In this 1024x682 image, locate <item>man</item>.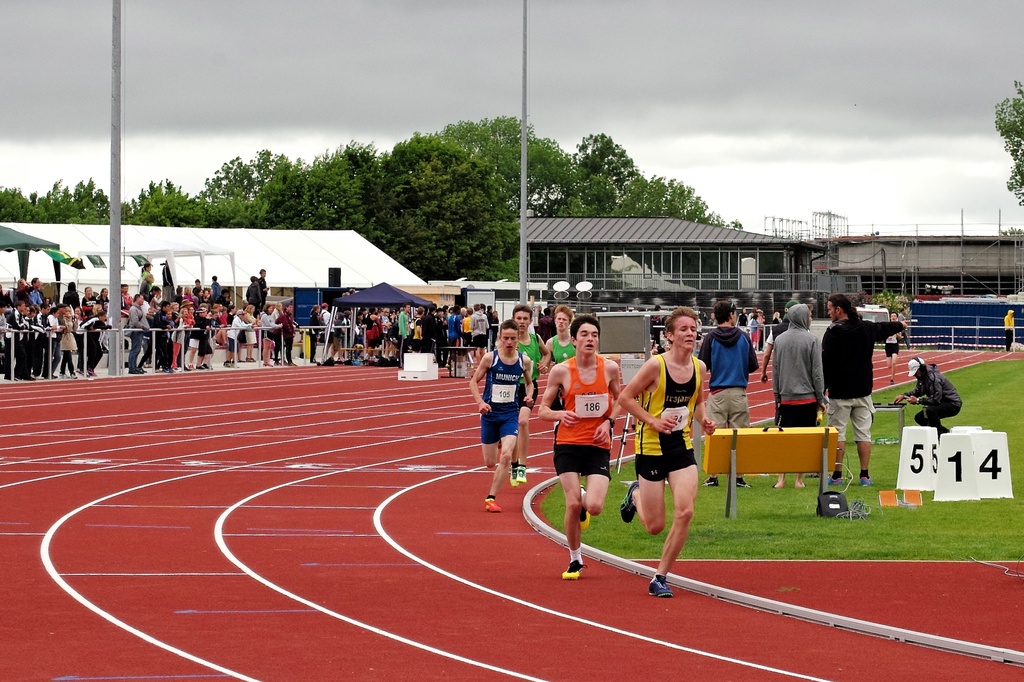
Bounding box: pyautogui.locateOnScreen(541, 310, 626, 582).
